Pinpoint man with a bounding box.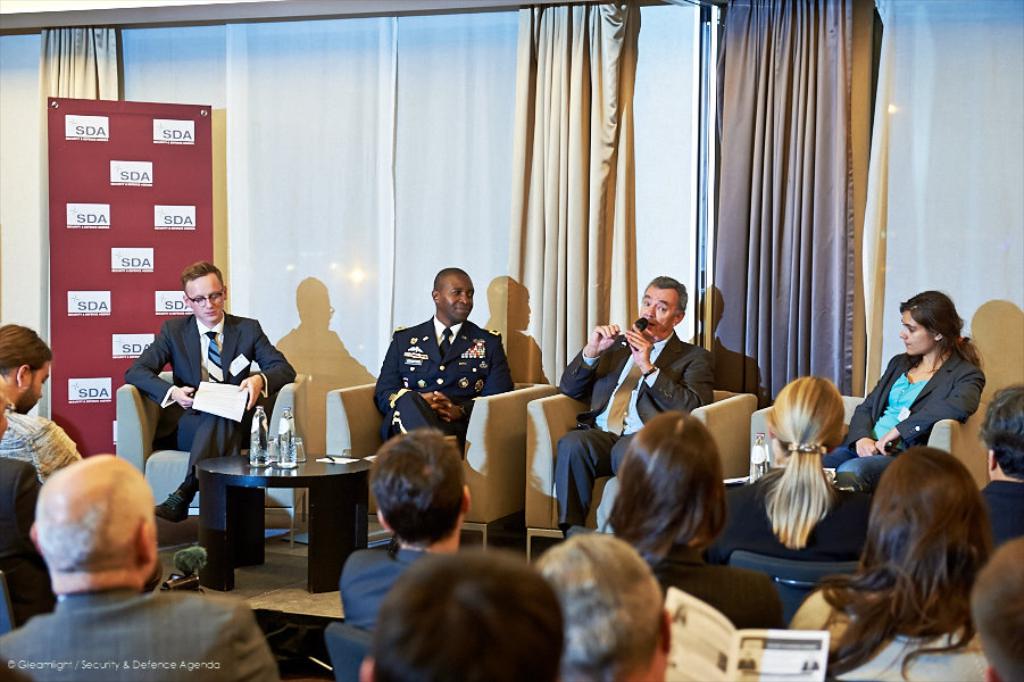
{"x1": 0, "y1": 456, "x2": 276, "y2": 681}.
